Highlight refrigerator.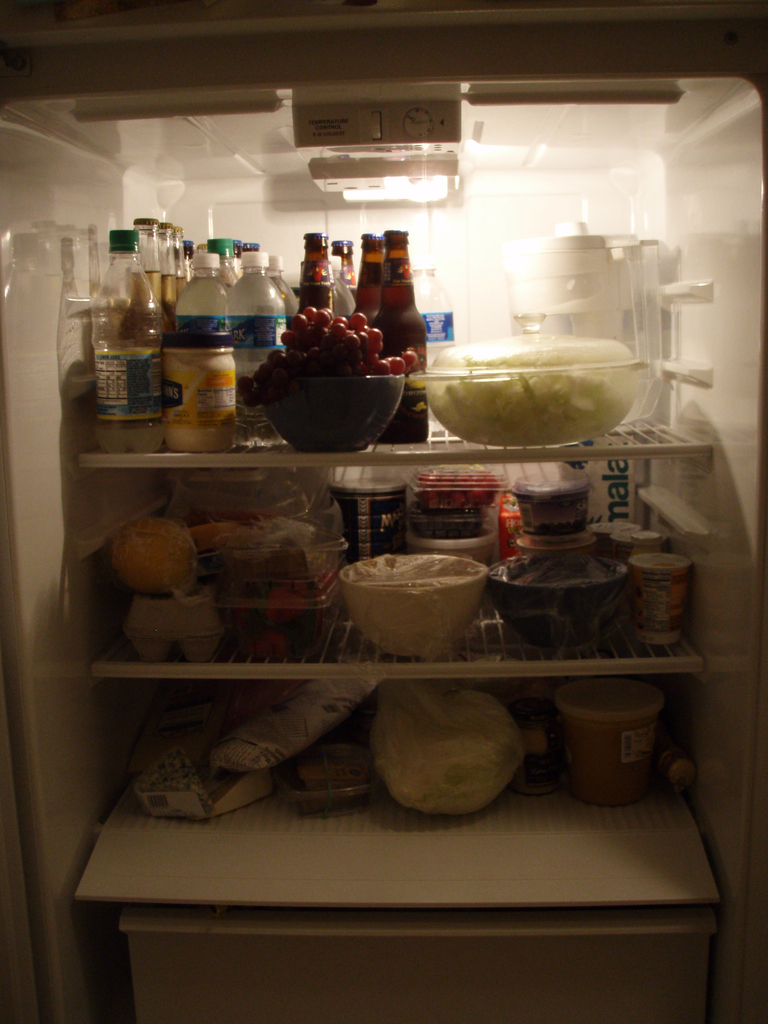
Highlighted region: <box>0,0,767,1023</box>.
